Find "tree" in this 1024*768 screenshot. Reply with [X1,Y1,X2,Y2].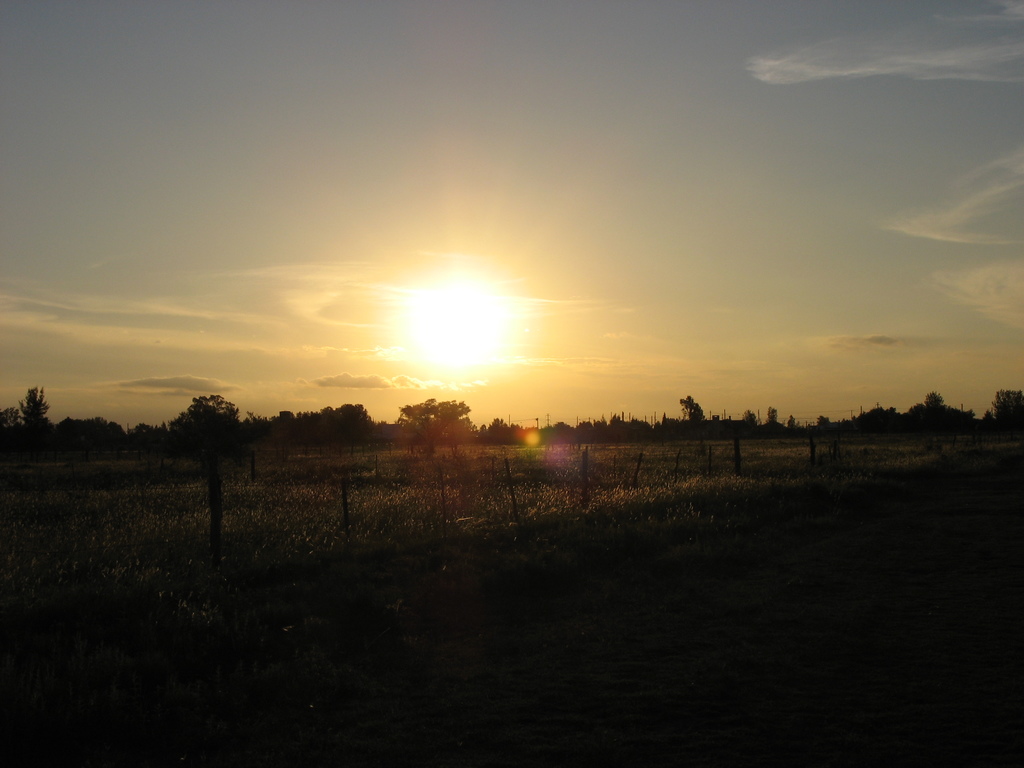
[0,406,18,431].
